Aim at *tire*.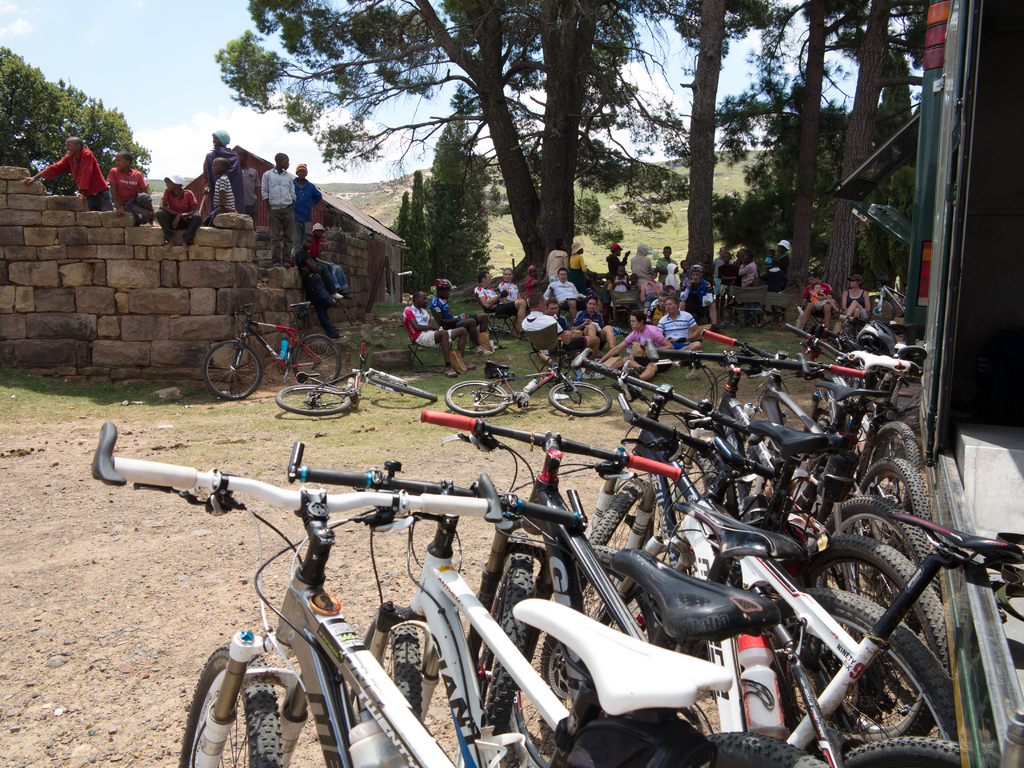
Aimed at detection(276, 383, 351, 417).
